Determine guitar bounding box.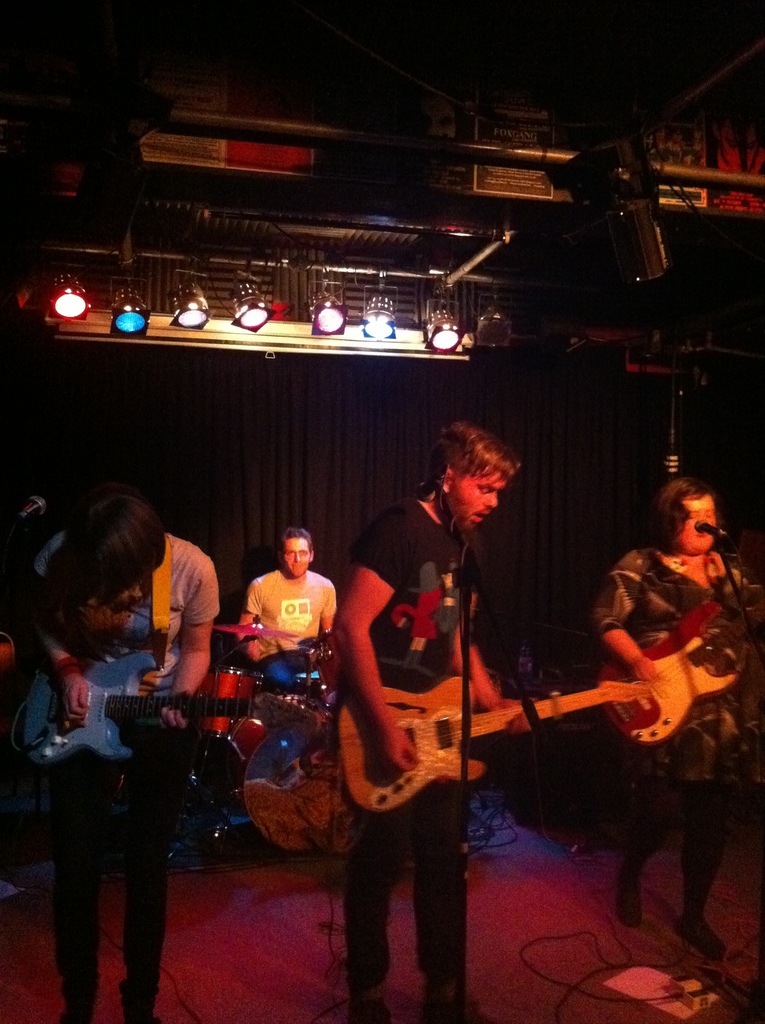
Determined: x1=333 y1=676 x2=662 y2=806.
